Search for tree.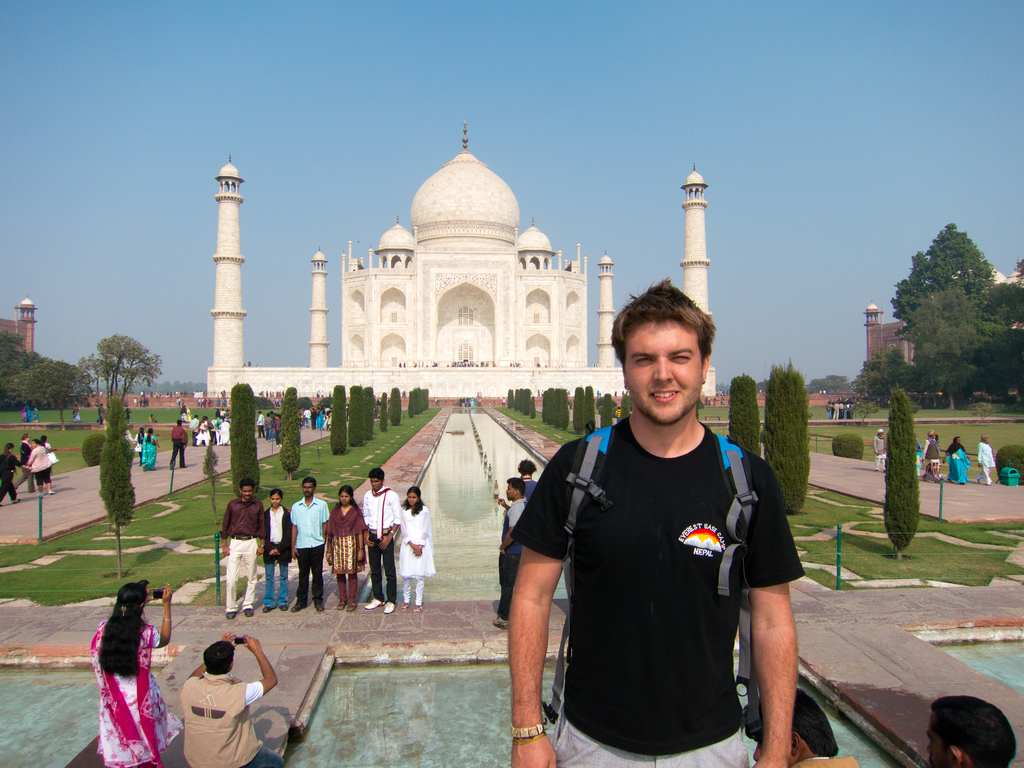
Found at BBox(727, 373, 763, 450).
